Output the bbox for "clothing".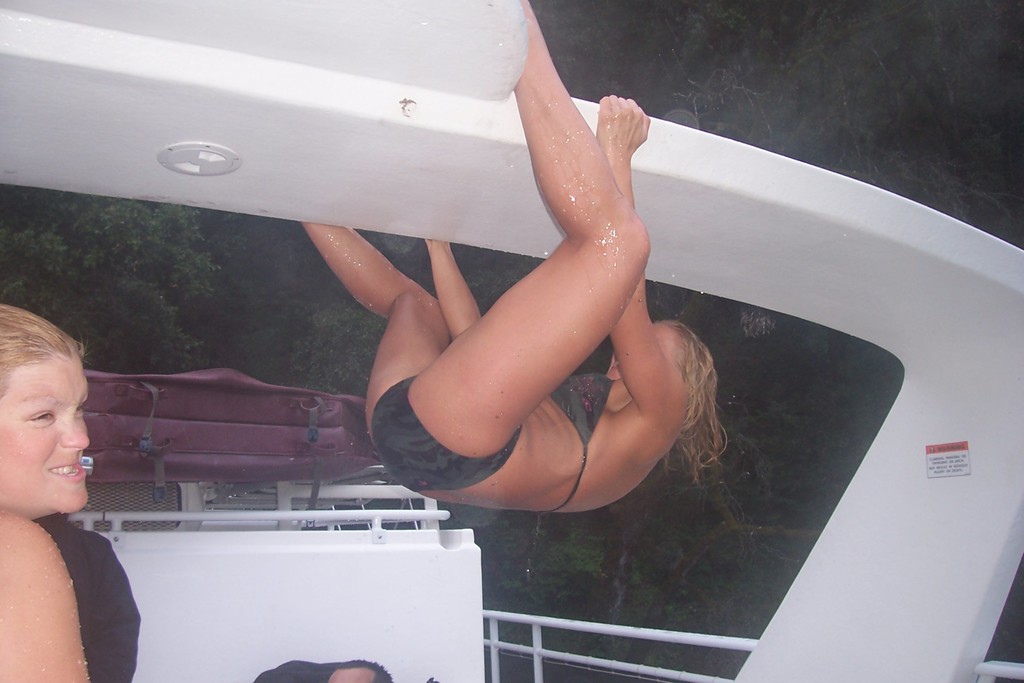
12,447,148,676.
